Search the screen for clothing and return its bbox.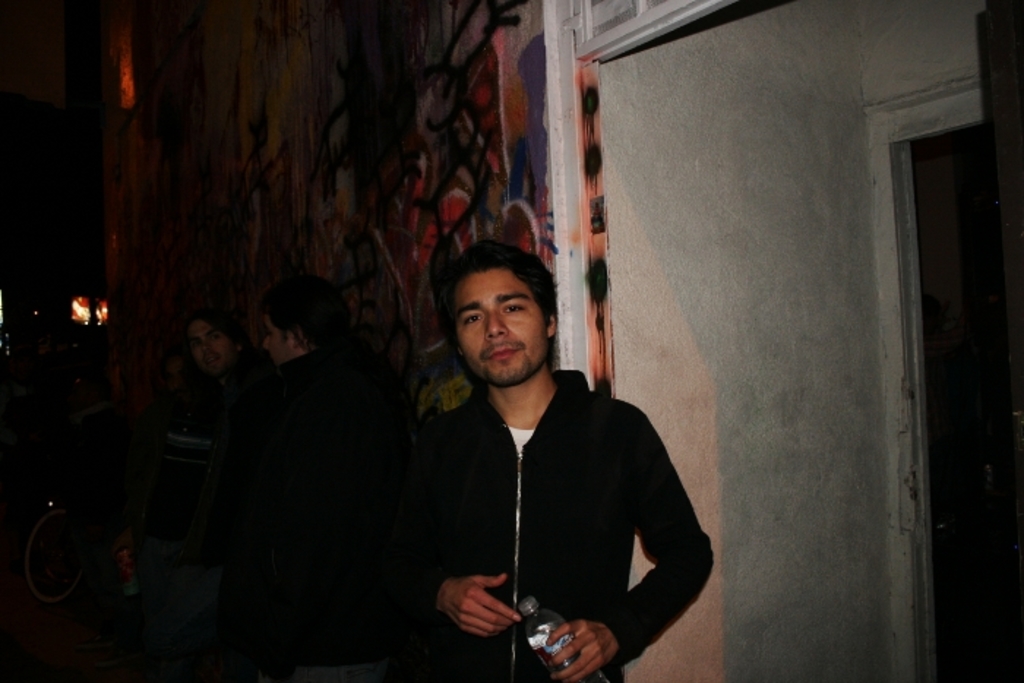
Found: (395,319,707,668).
